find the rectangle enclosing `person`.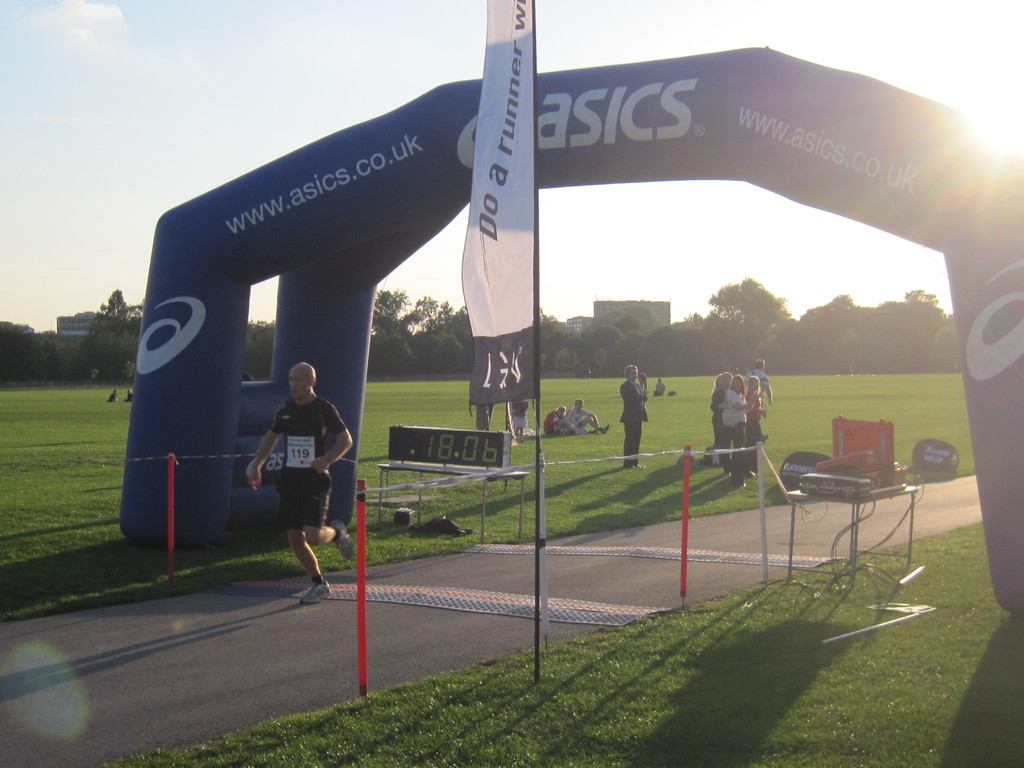
{"left": 242, "top": 340, "right": 344, "bottom": 612}.
